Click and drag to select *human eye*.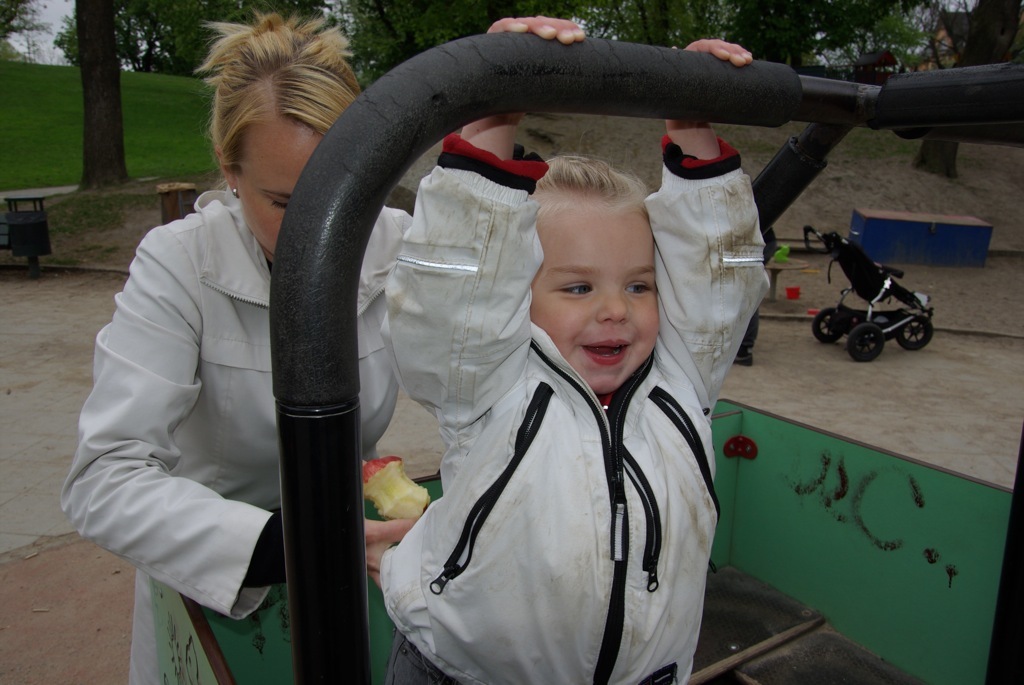
Selection: BBox(618, 278, 650, 298).
